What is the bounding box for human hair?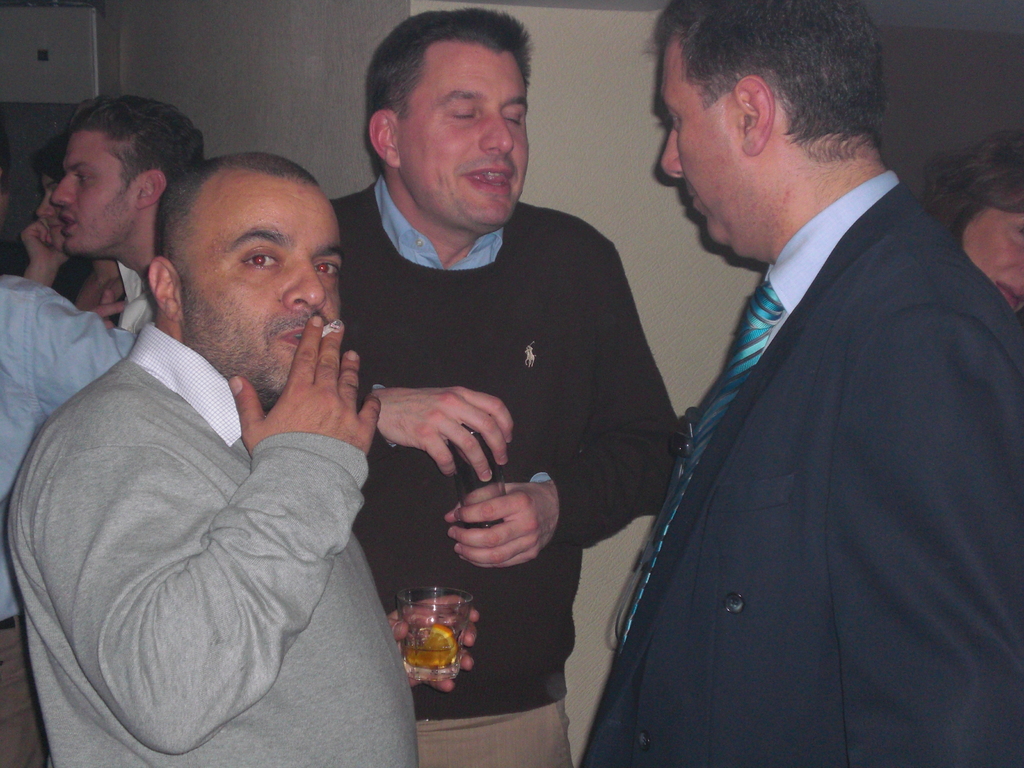
(652, 12, 886, 184).
